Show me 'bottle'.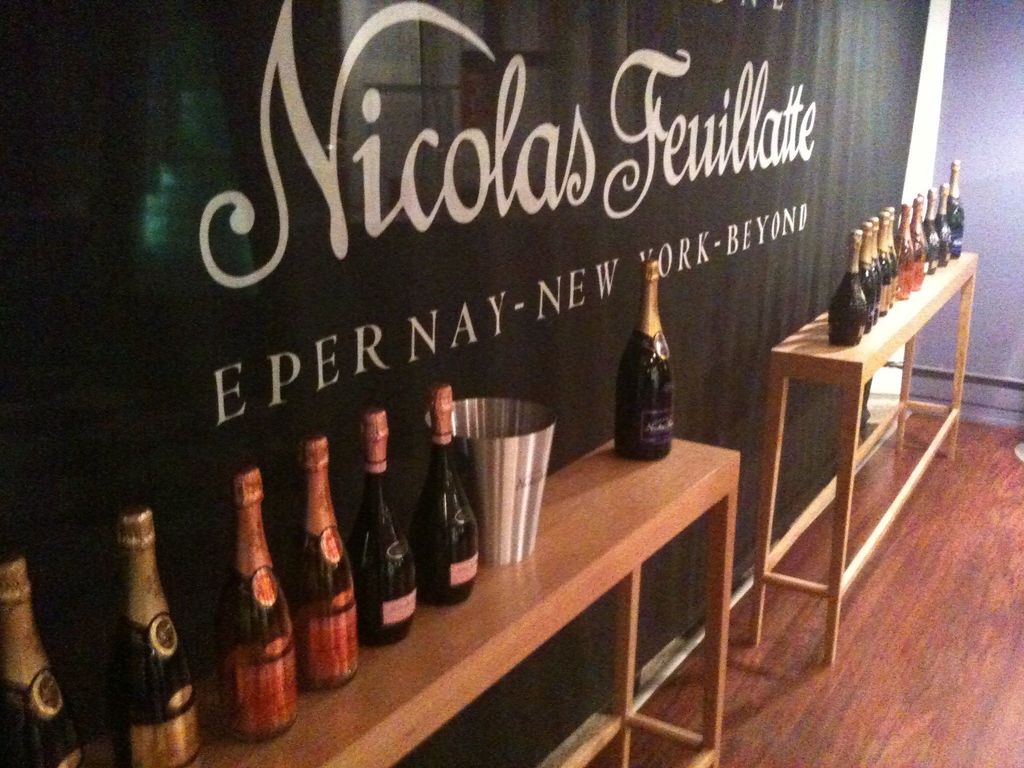
'bottle' is here: x1=934, y1=184, x2=953, y2=285.
